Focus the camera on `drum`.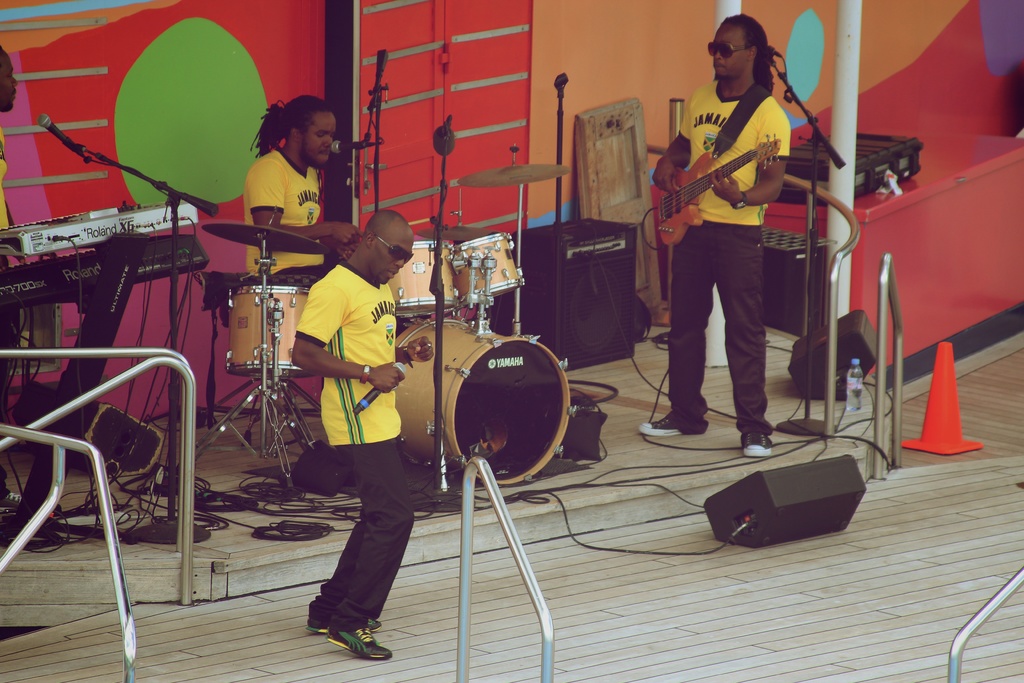
Focus region: 388,240,461,317.
